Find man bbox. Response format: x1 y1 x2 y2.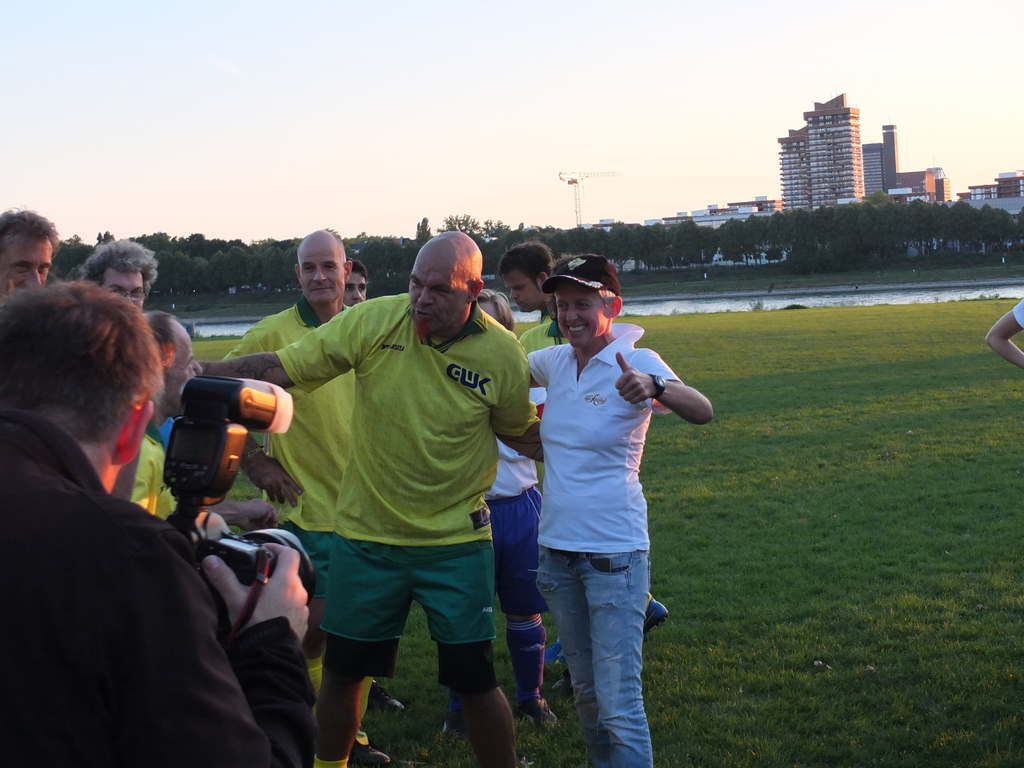
339 261 368 303.
